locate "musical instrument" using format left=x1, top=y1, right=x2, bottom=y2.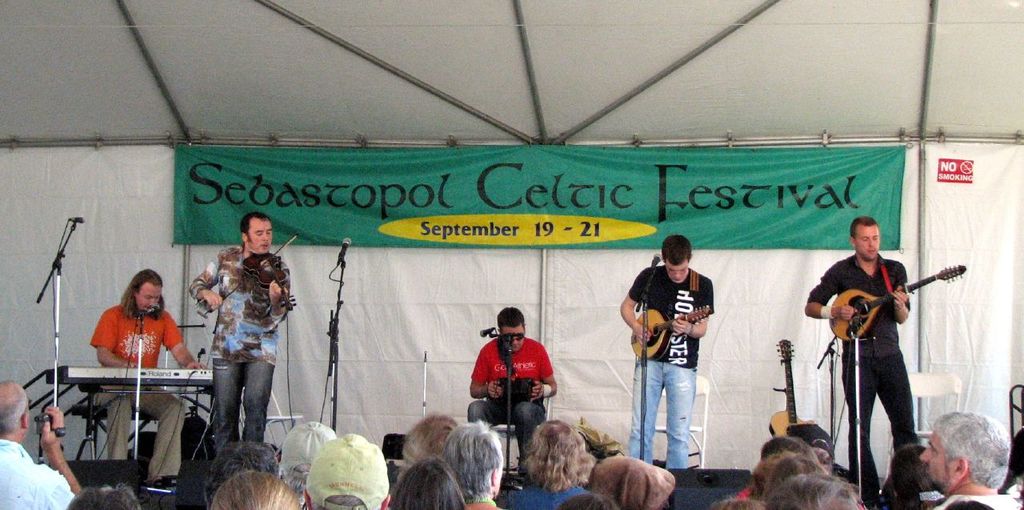
left=201, top=232, right=303, bottom=328.
